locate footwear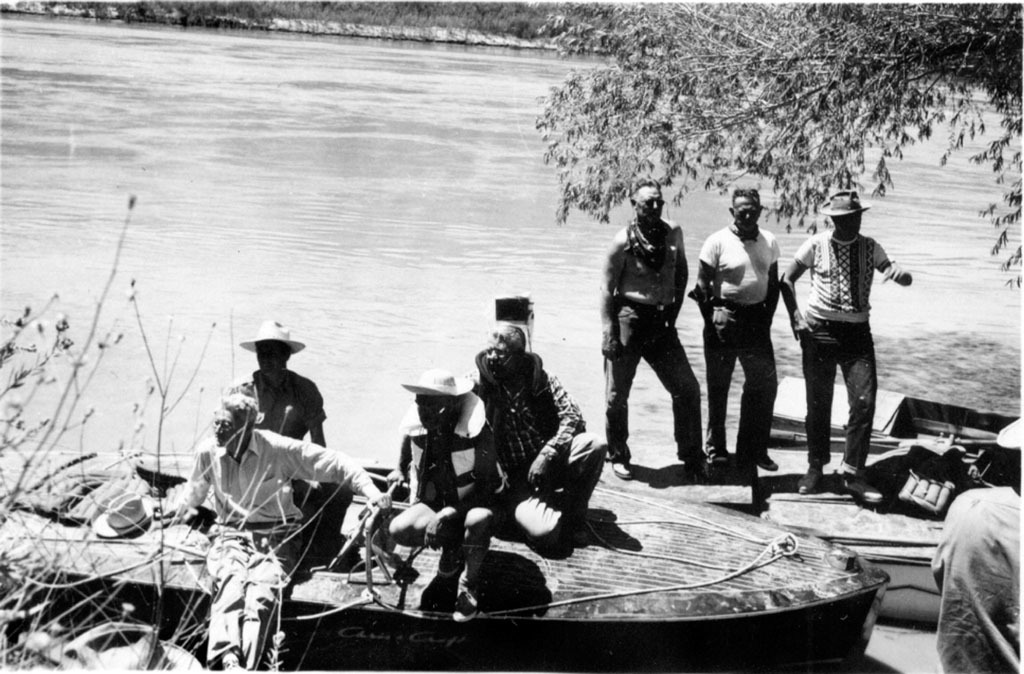
x1=451 y1=584 x2=481 y2=622
